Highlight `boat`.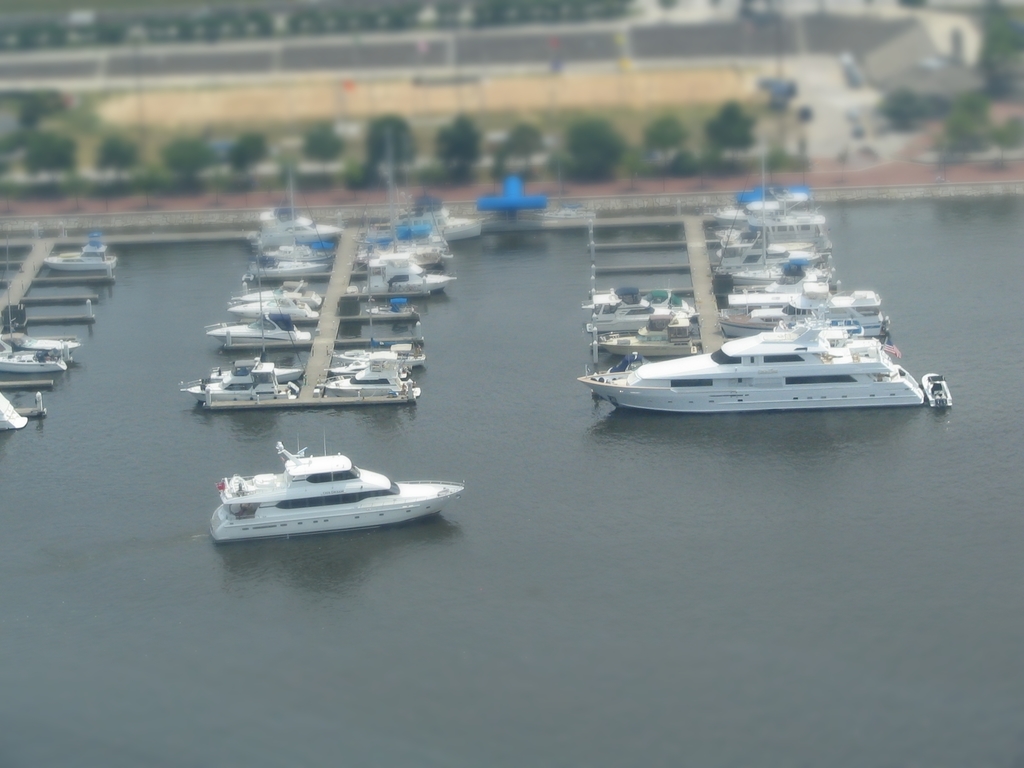
Highlighted region: [left=40, top=236, right=117, bottom=271].
